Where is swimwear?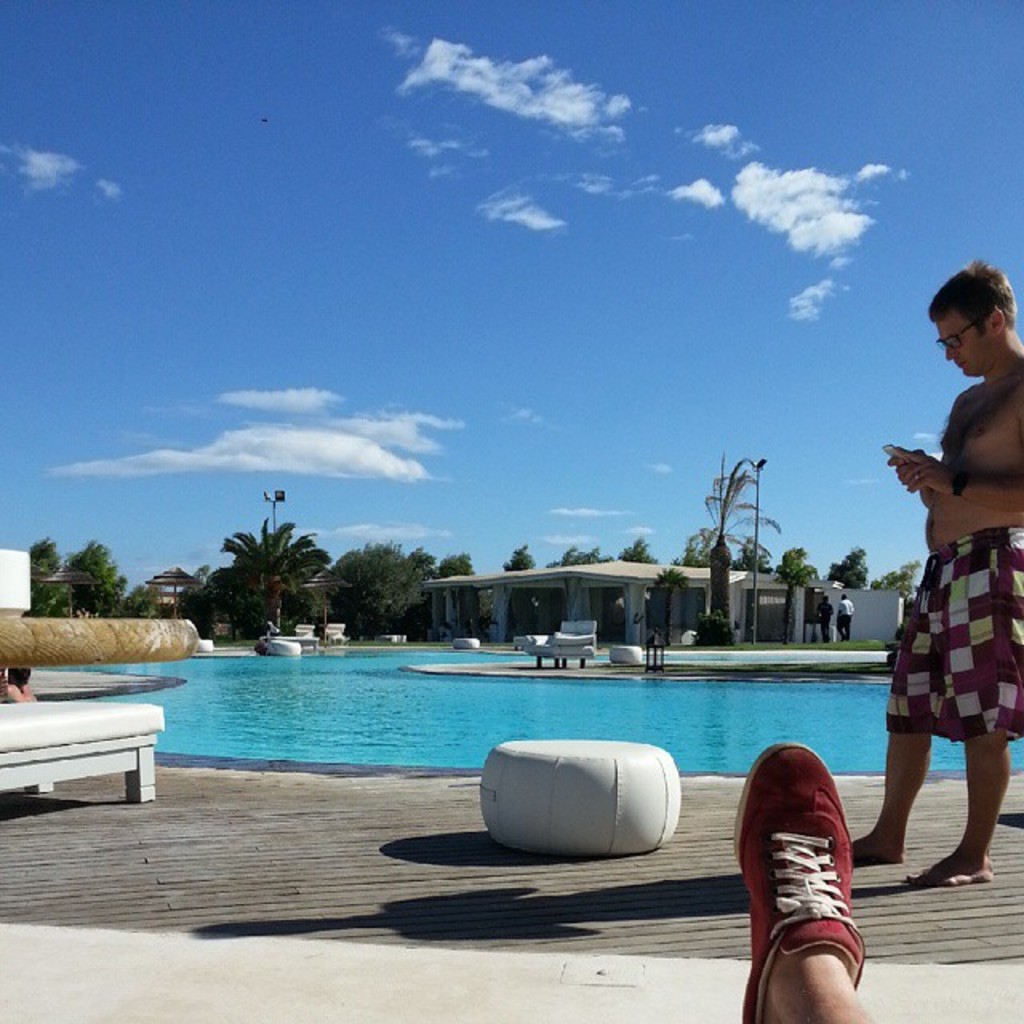
select_region(880, 530, 1022, 738).
